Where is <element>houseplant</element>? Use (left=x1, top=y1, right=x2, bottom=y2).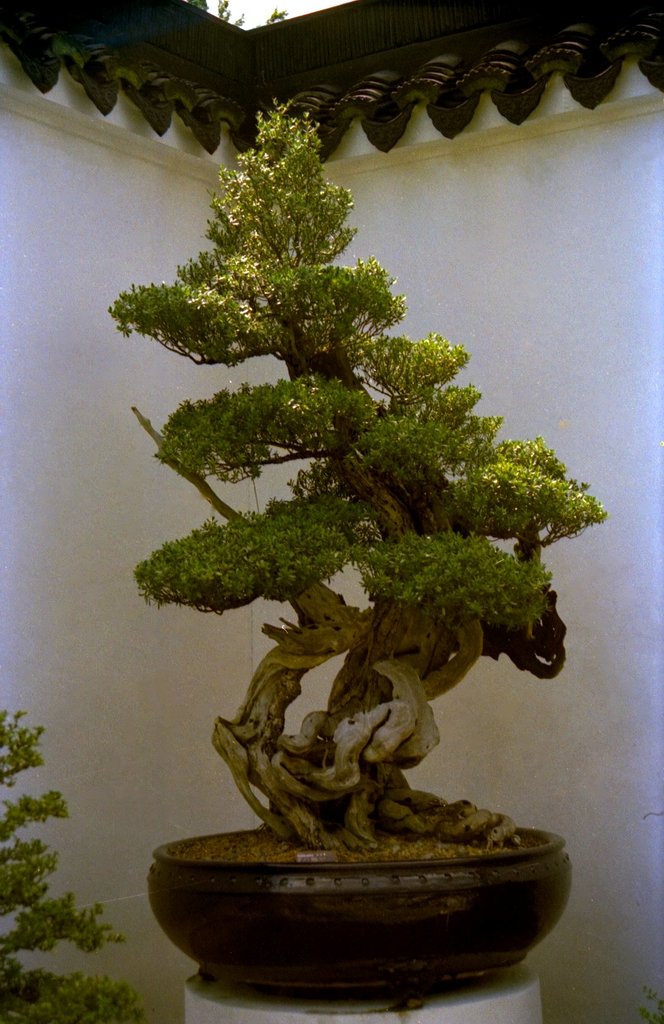
(left=109, top=88, right=613, bottom=993).
